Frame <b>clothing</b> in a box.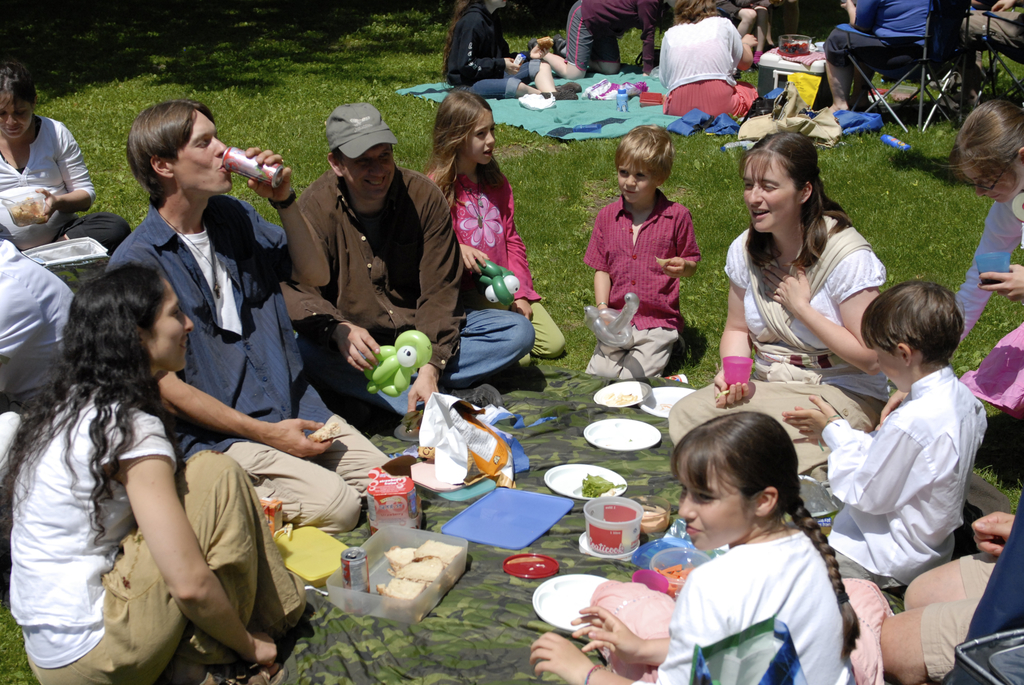
crop(446, 4, 543, 98).
